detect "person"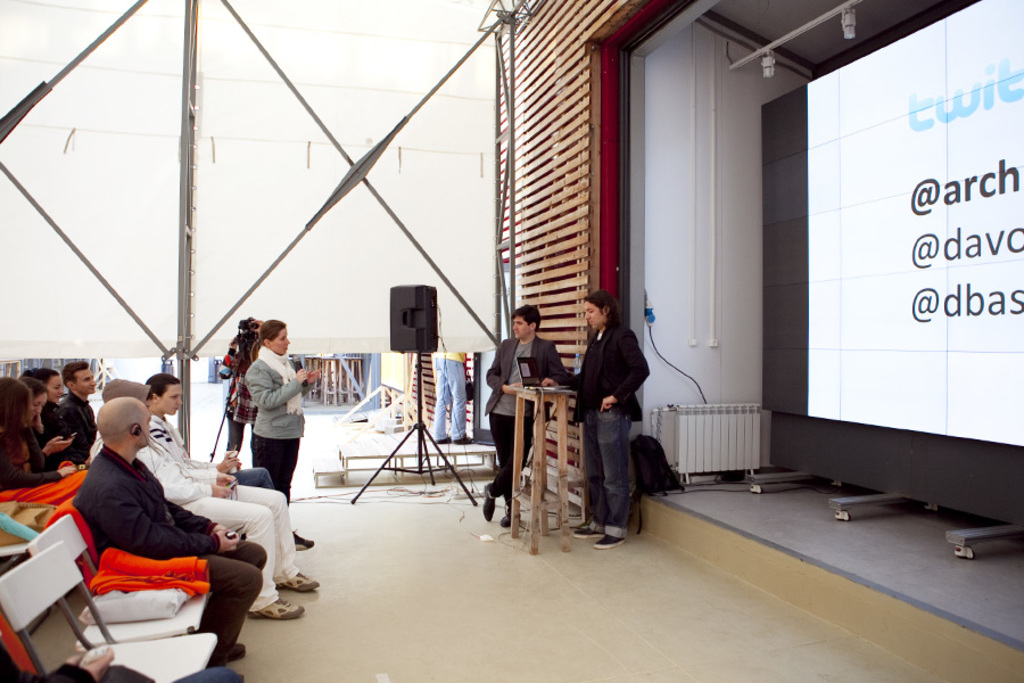
{"left": 135, "top": 379, "right": 304, "bottom": 614}
